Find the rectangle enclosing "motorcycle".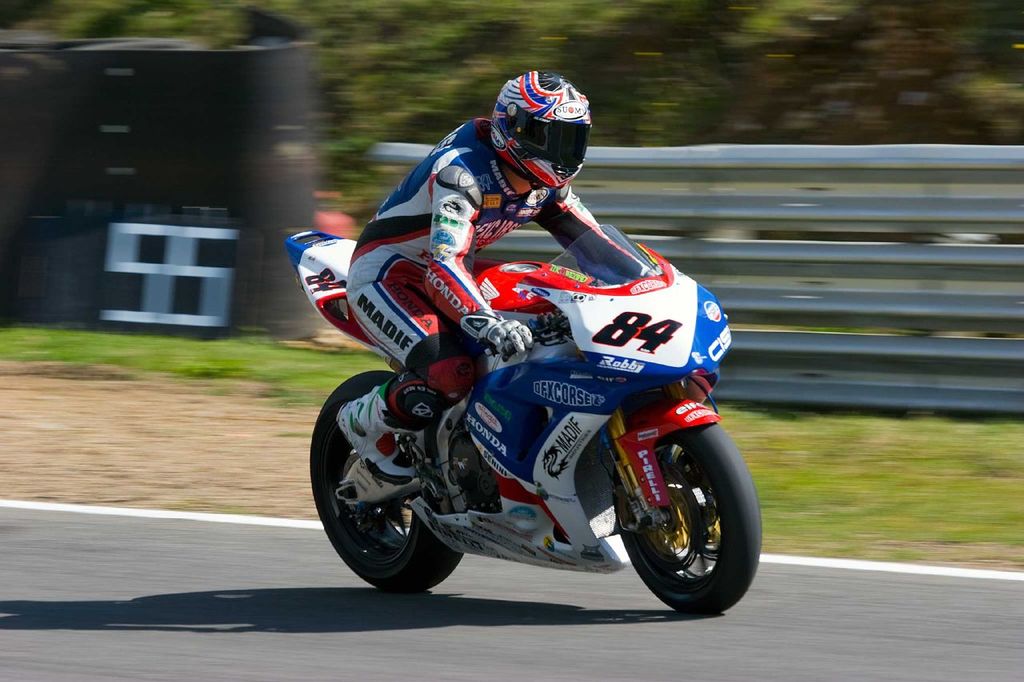
left=300, top=205, right=774, bottom=624.
